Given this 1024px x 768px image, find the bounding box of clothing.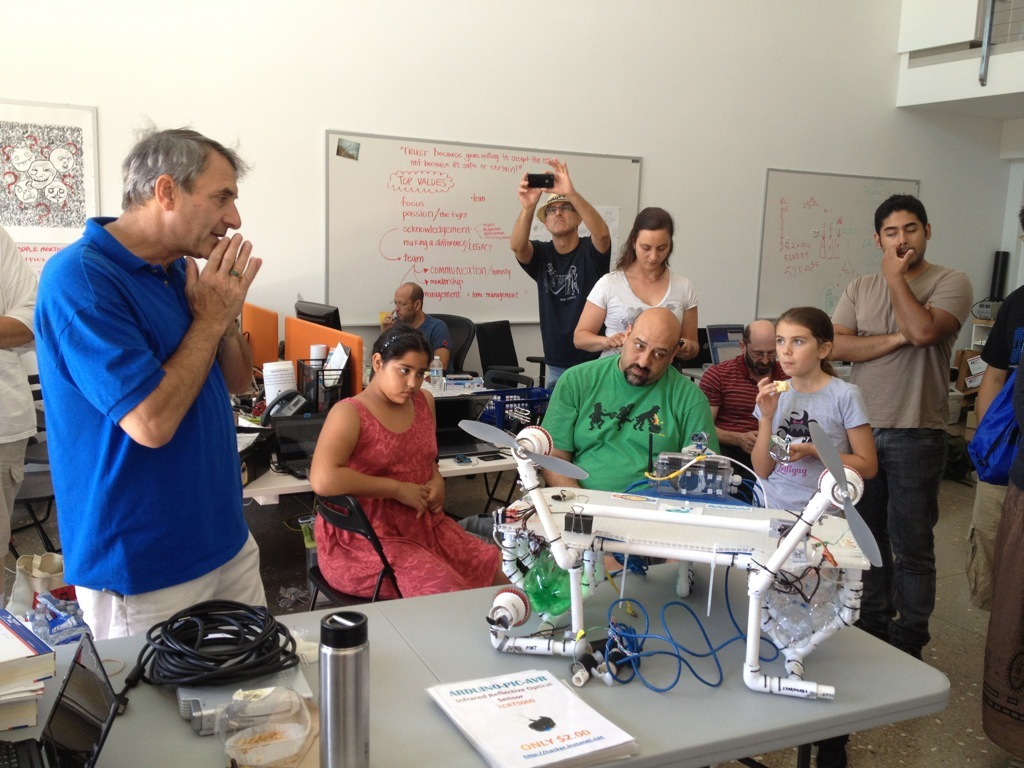
region(373, 293, 459, 374).
